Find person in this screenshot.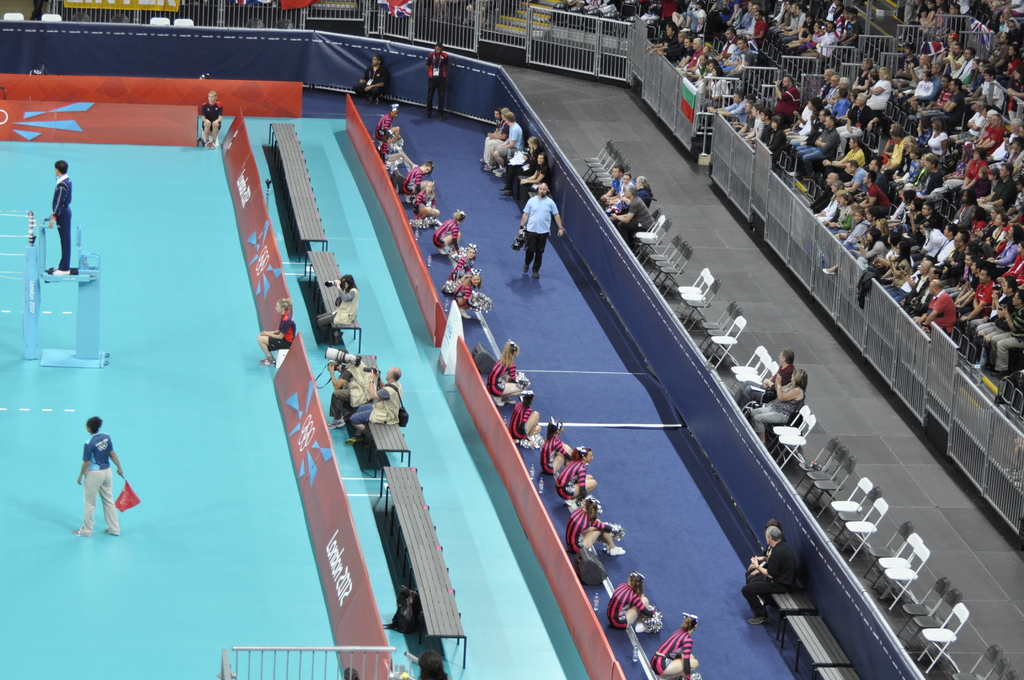
The bounding box for person is region(64, 414, 124, 538).
